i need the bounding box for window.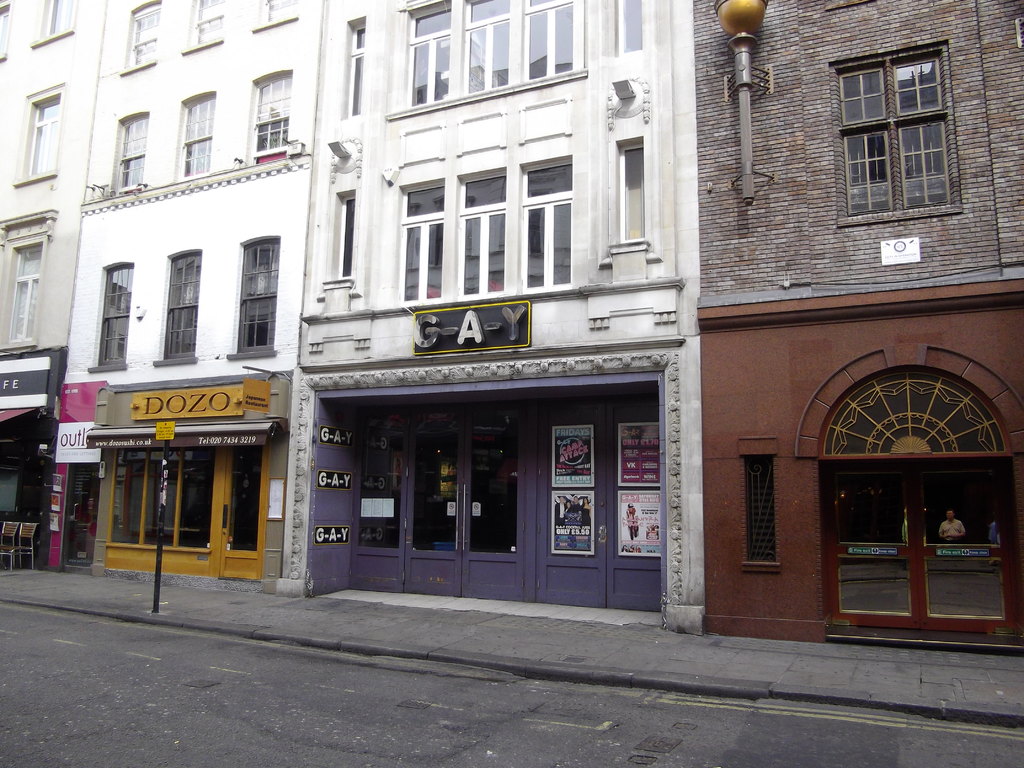
Here it is: bbox=[257, 0, 301, 17].
